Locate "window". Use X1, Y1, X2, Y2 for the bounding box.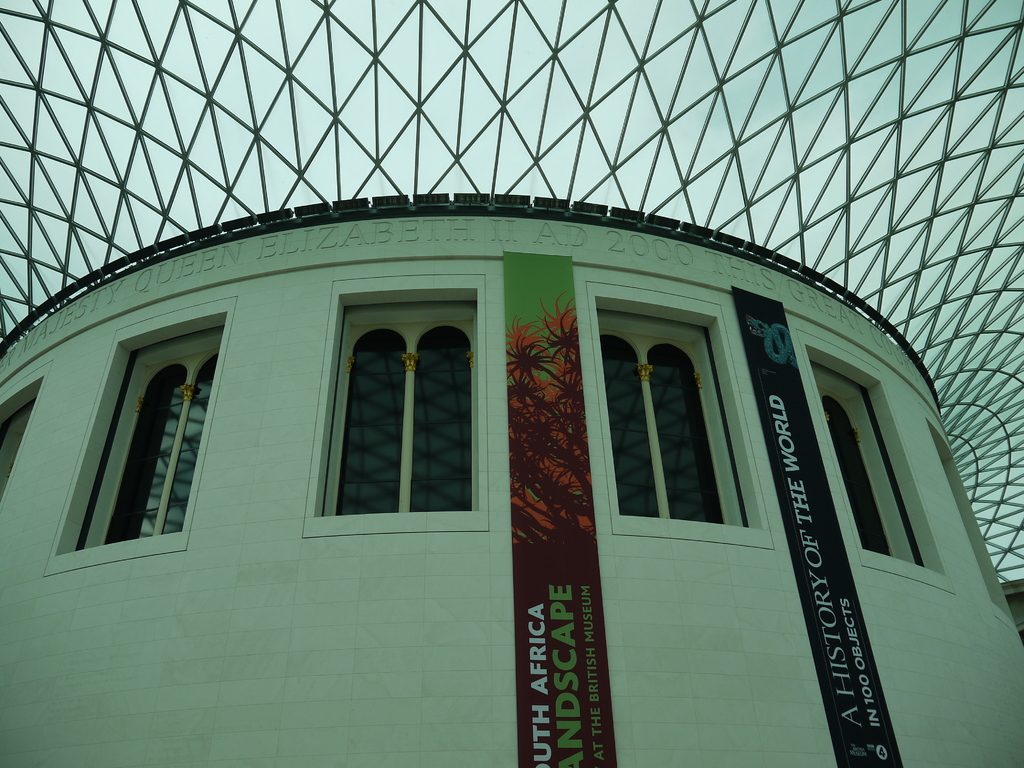
0, 397, 33, 499.
